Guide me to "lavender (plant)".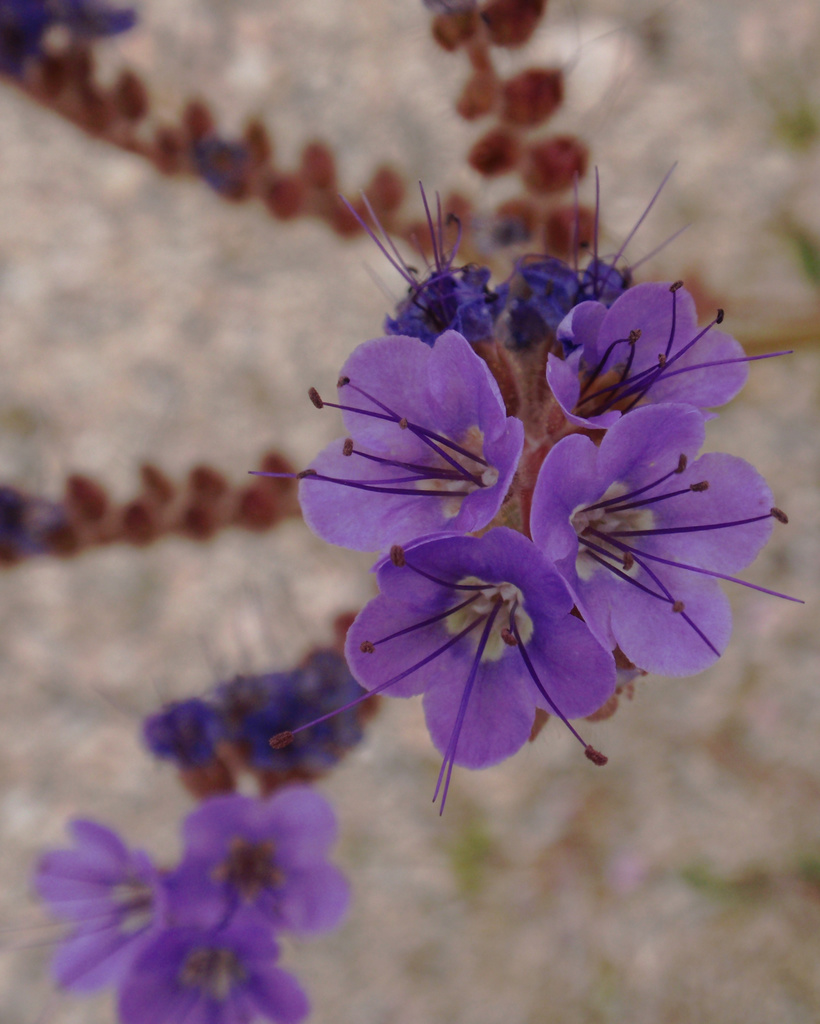
Guidance: <bbox>276, 510, 598, 790</bbox>.
